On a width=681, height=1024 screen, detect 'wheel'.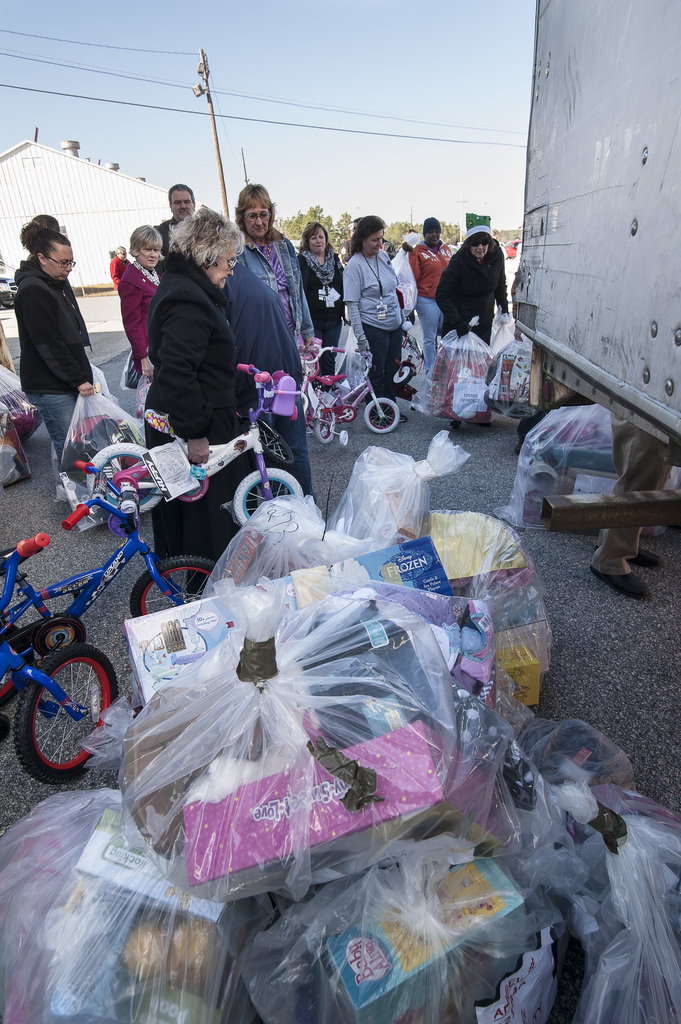
(left=363, top=399, right=399, bottom=432).
